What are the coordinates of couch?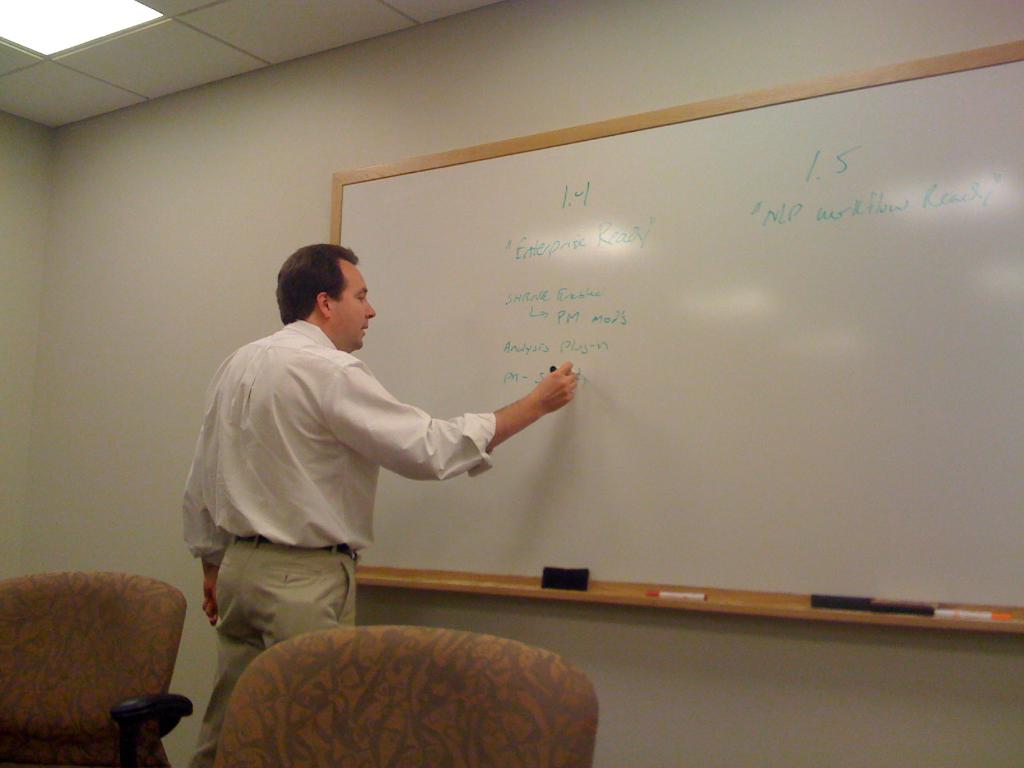
region(0, 564, 205, 751).
